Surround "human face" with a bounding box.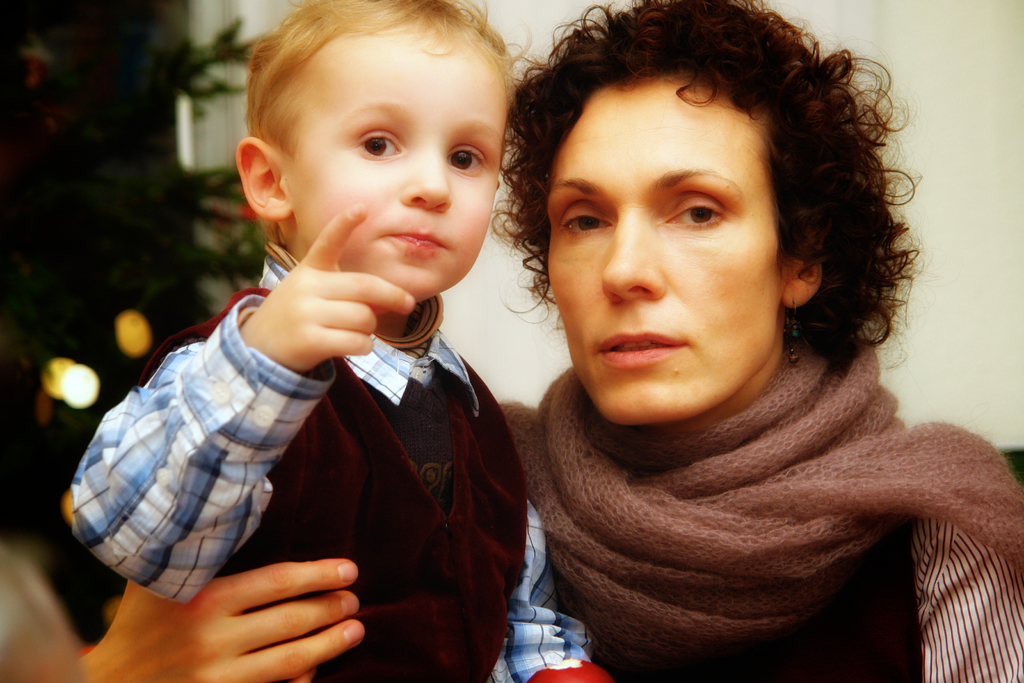
544, 83, 784, 429.
